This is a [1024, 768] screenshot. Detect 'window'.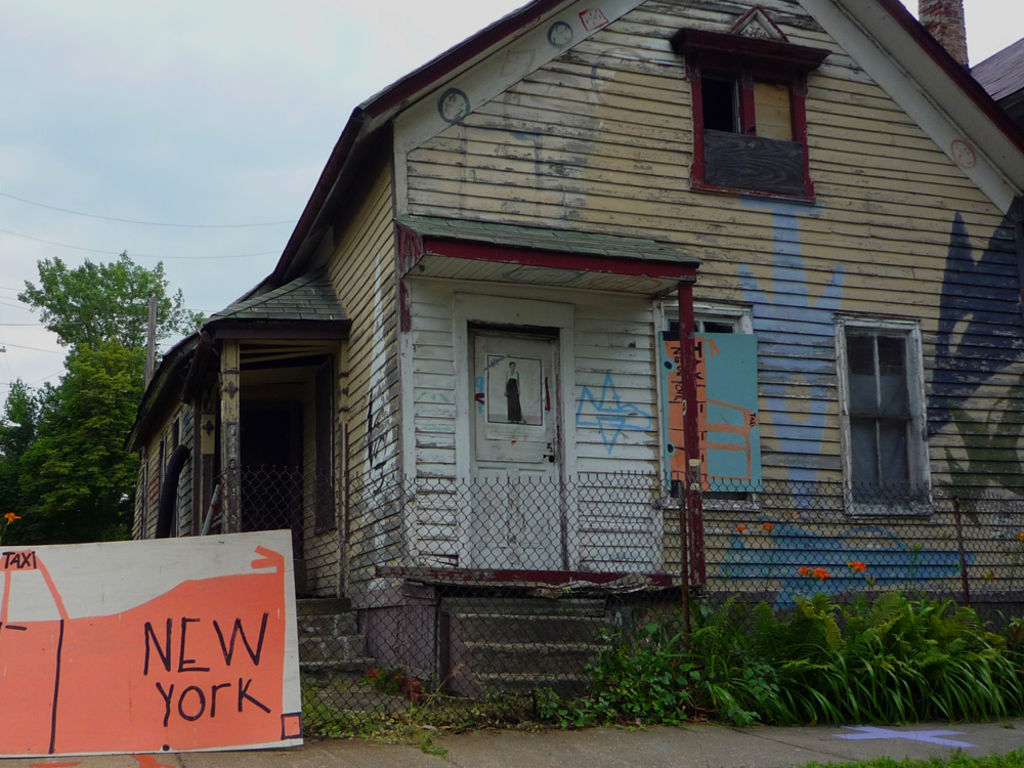
bbox(839, 318, 932, 516).
